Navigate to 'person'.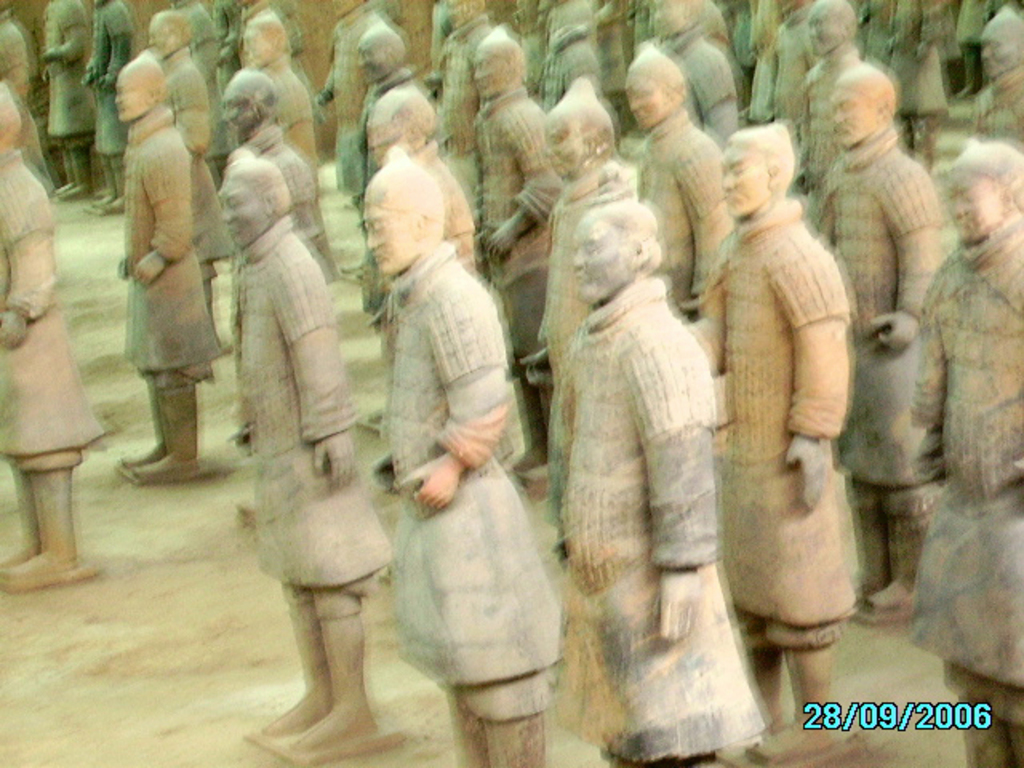
Navigation target: box=[909, 142, 1022, 766].
